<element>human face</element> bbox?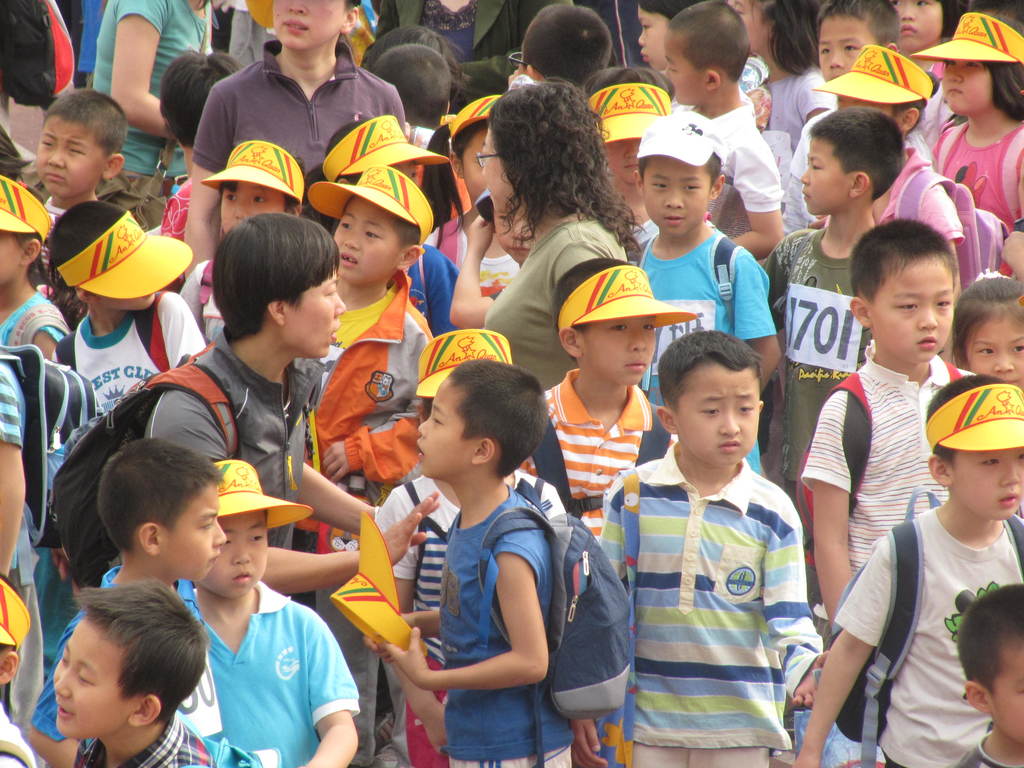
{"x1": 728, "y1": 0, "x2": 765, "y2": 51}
